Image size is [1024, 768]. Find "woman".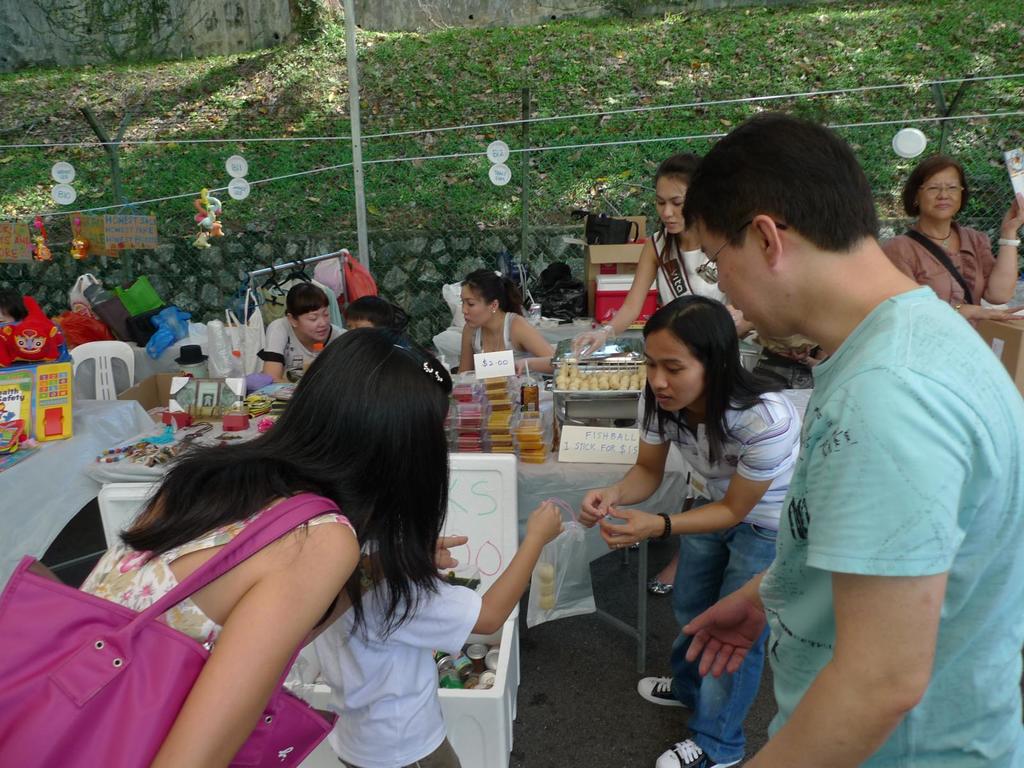
<box>569,152,749,349</box>.
